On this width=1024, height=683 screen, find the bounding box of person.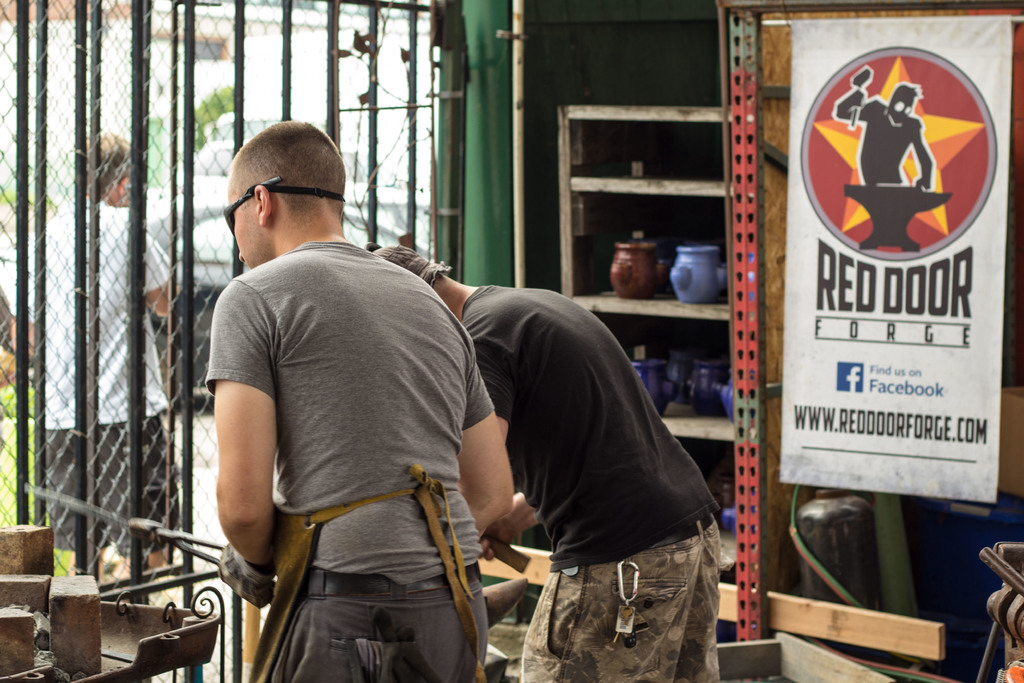
Bounding box: locate(220, 120, 512, 682).
